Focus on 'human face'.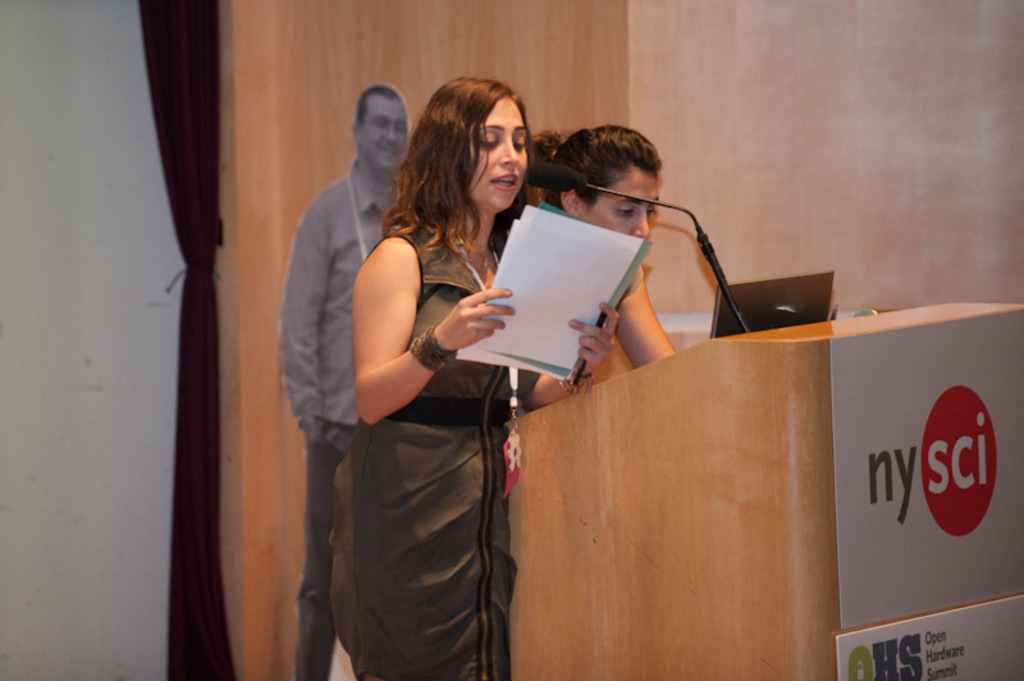
Focused at BBox(365, 101, 407, 169).
